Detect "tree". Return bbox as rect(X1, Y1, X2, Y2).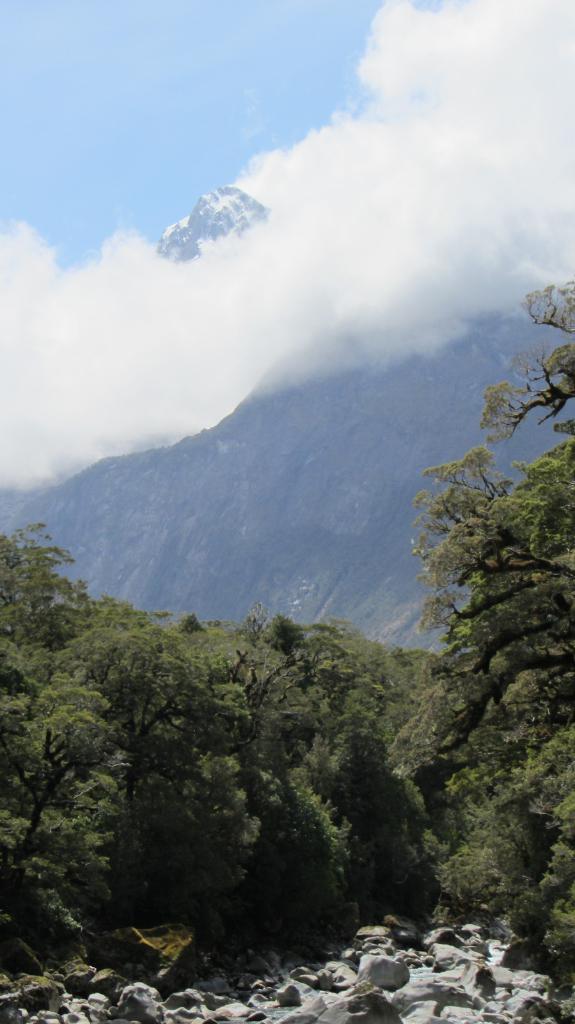
rect(0, 525, 85, 710).
